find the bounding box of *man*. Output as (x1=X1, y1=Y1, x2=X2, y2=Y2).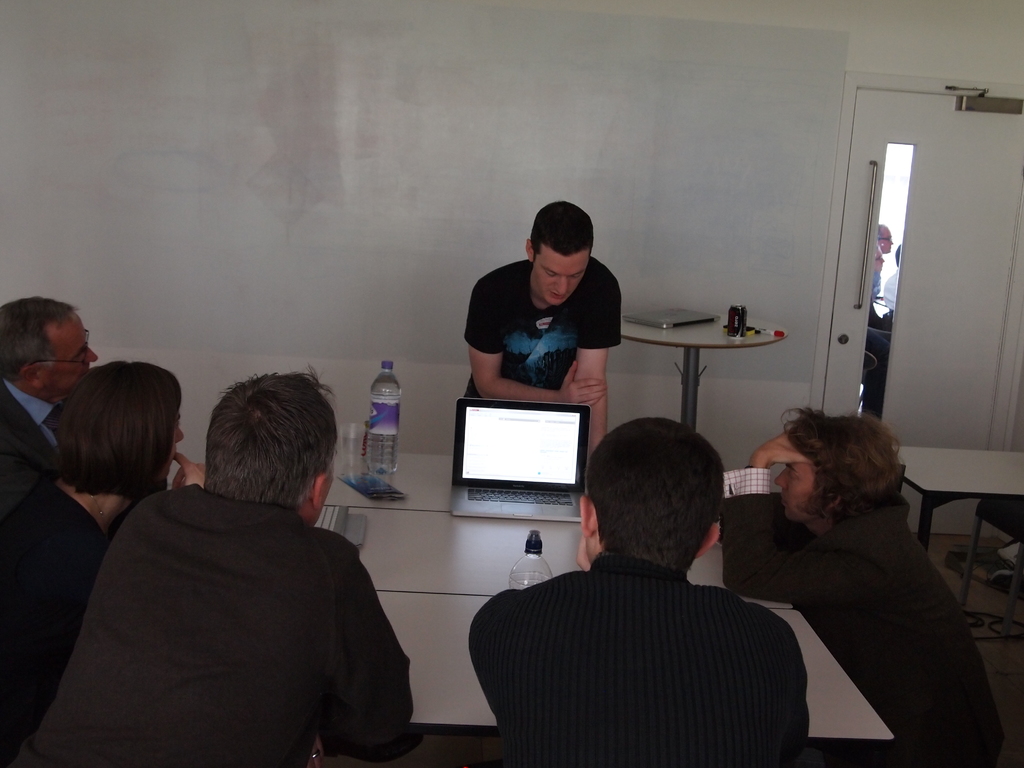
(x1=466, y1=415, x2=812, y2=767).
